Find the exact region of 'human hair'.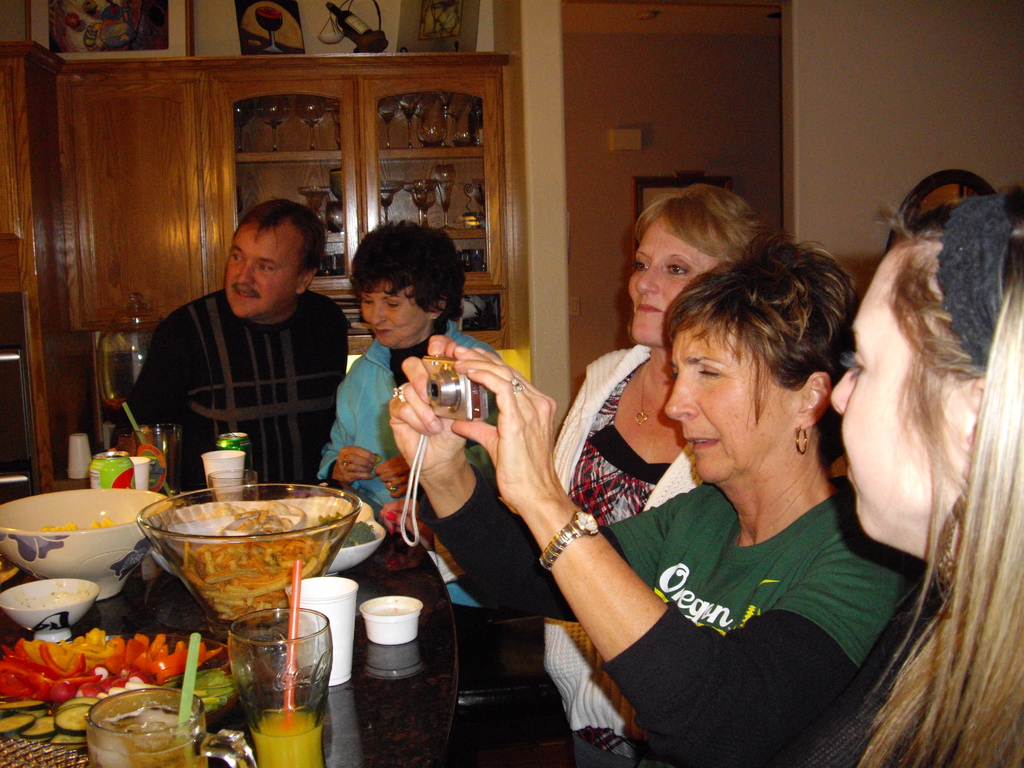
Exact region: select_region(236, 198, 330, 273).
